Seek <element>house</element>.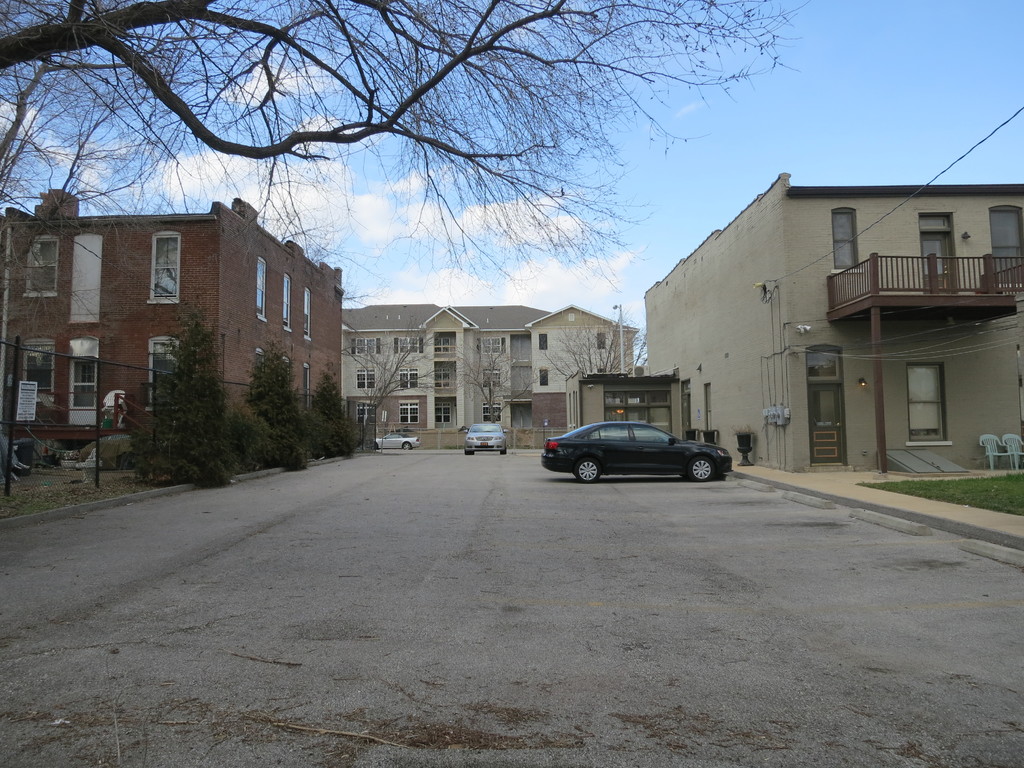
select_region(5, 188, 346, 472).
